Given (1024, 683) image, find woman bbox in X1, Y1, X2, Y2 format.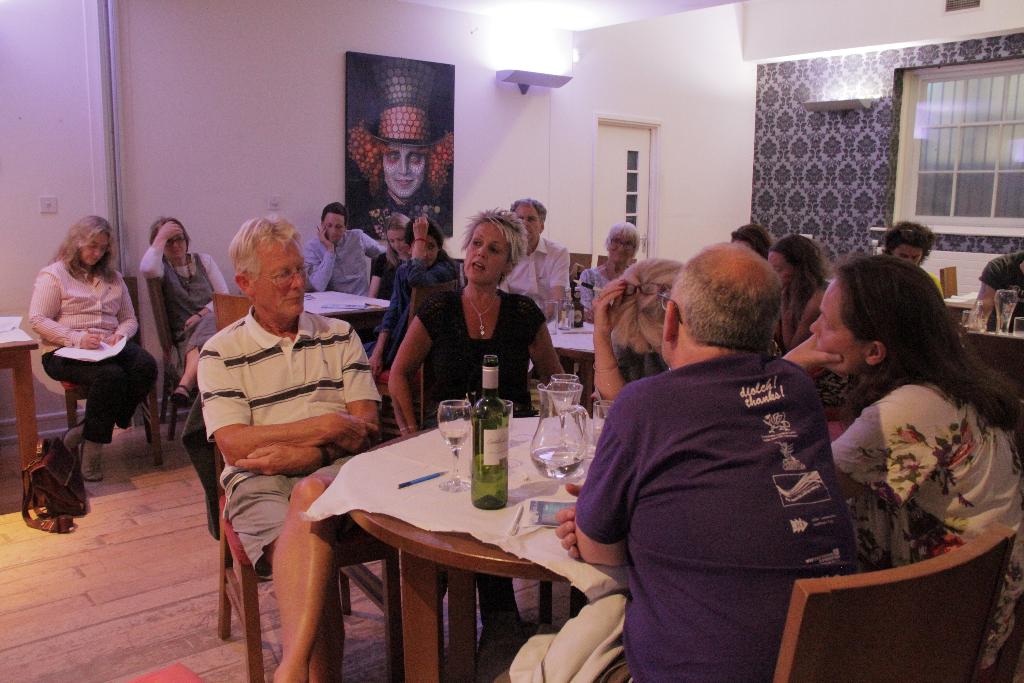
141, 217, 230, 406.
